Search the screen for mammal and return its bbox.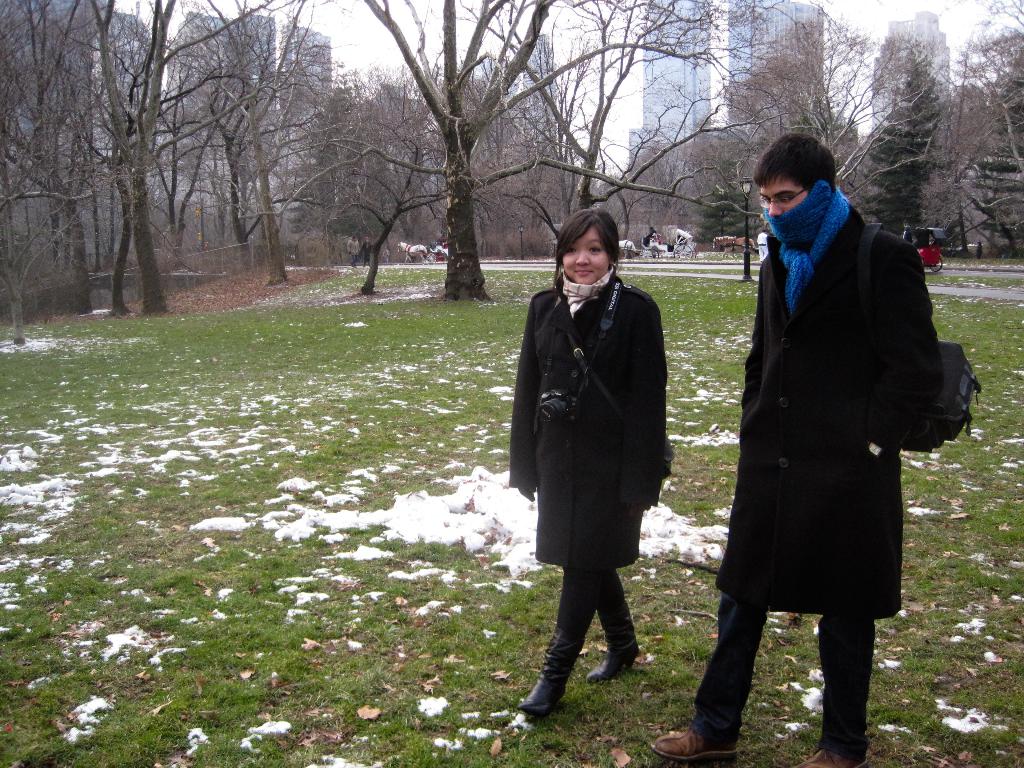
Found: {"x1": 348, "y1": 235, "x2": 360, "y2": 268}.
